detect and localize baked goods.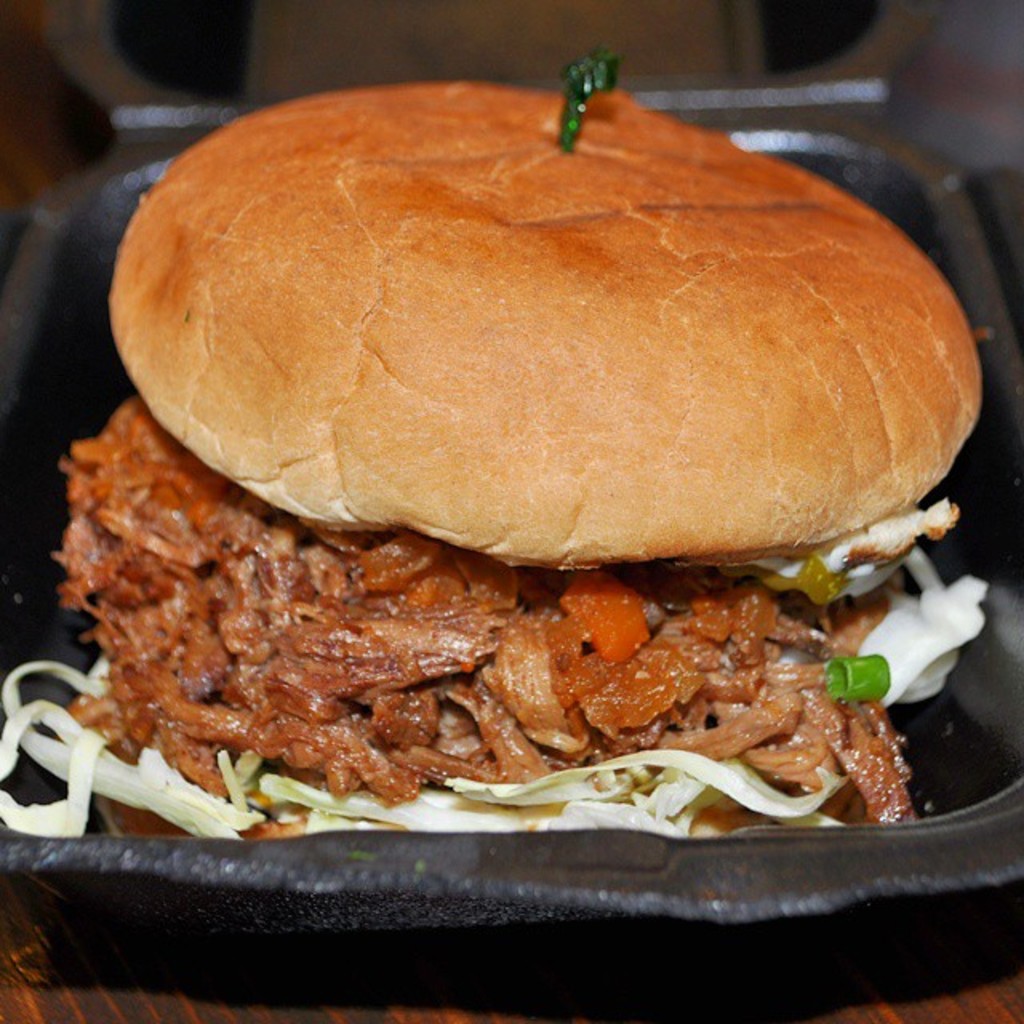
Localized at 104:82:981:568.
